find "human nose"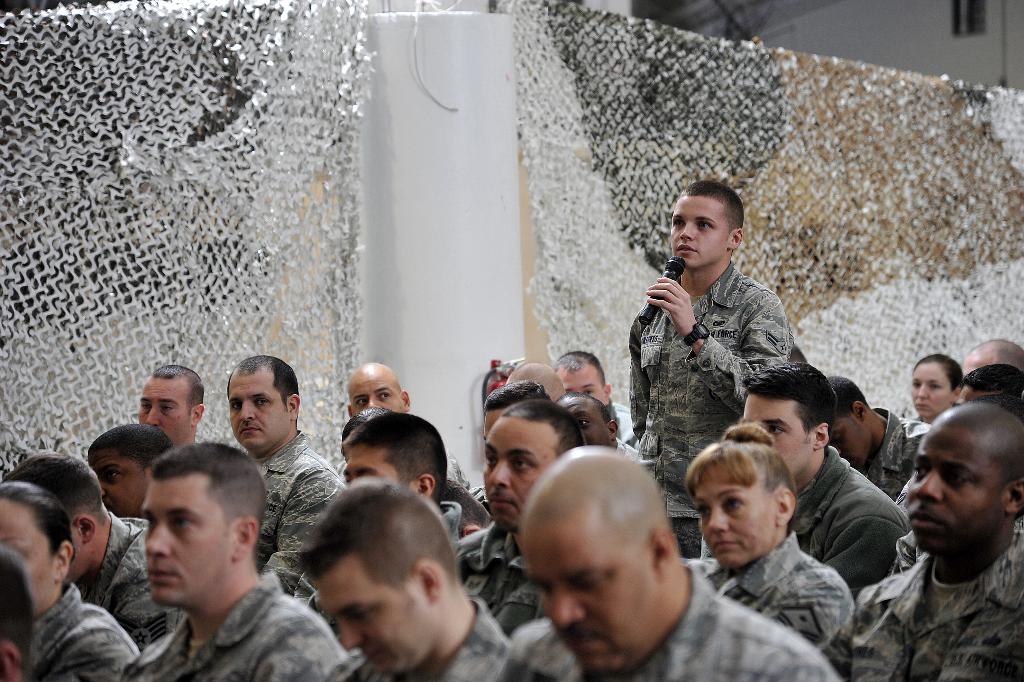
<box>914,469,945,501</box>
